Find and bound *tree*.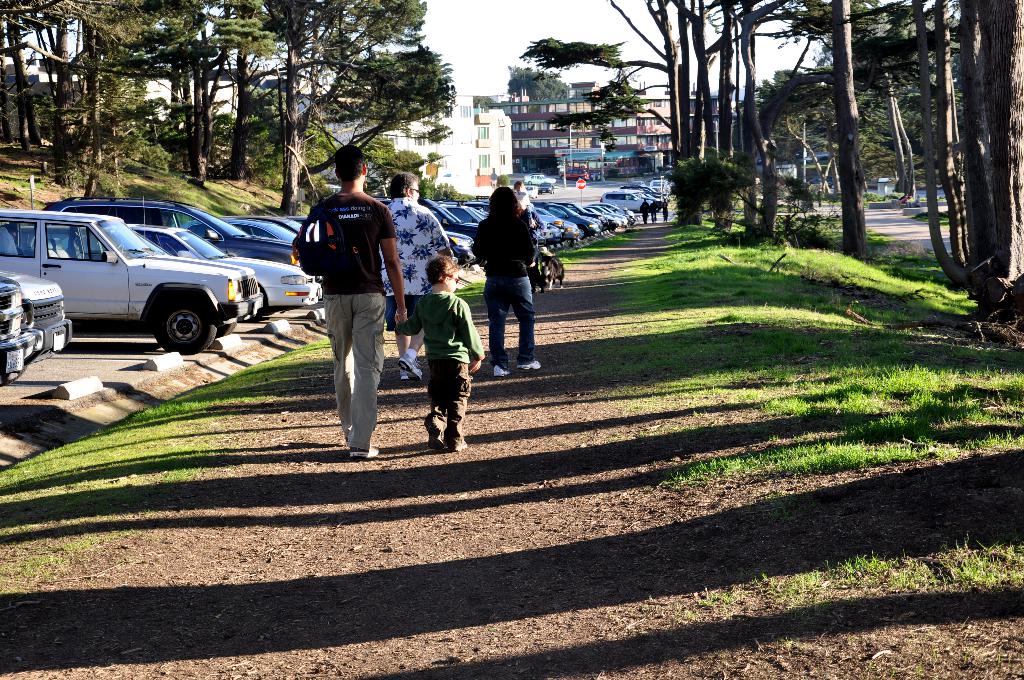
Bound: 266,0,439,207.
